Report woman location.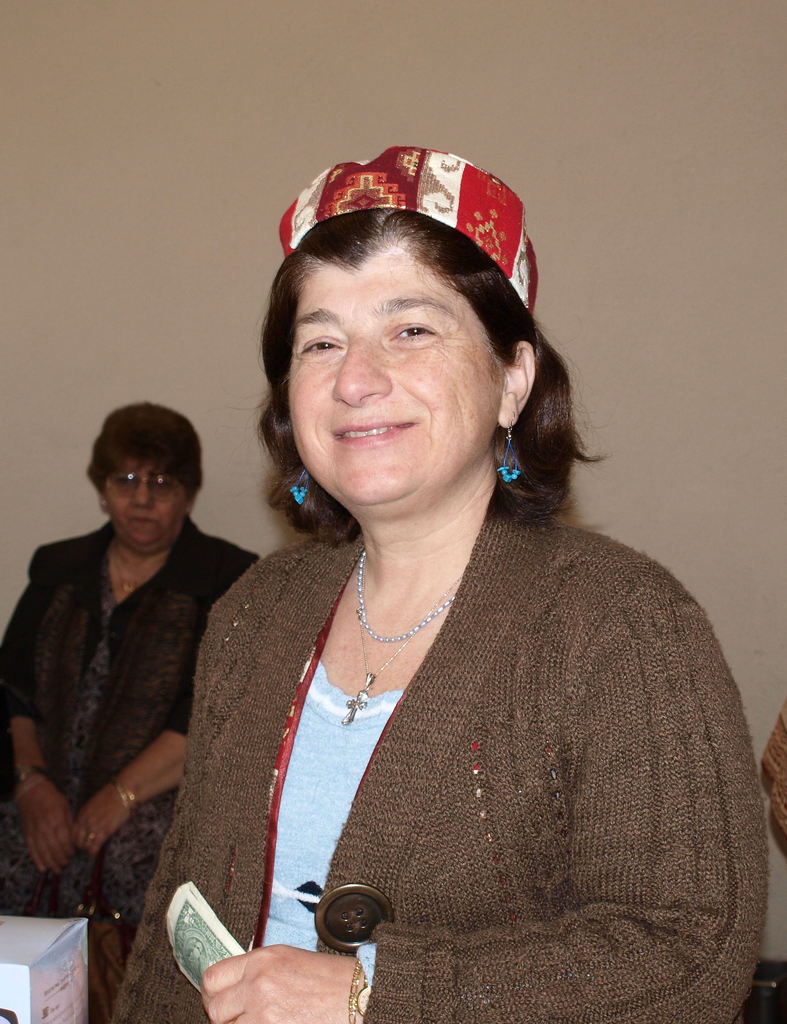
Report: box=[0, 396, 261, 1023].
